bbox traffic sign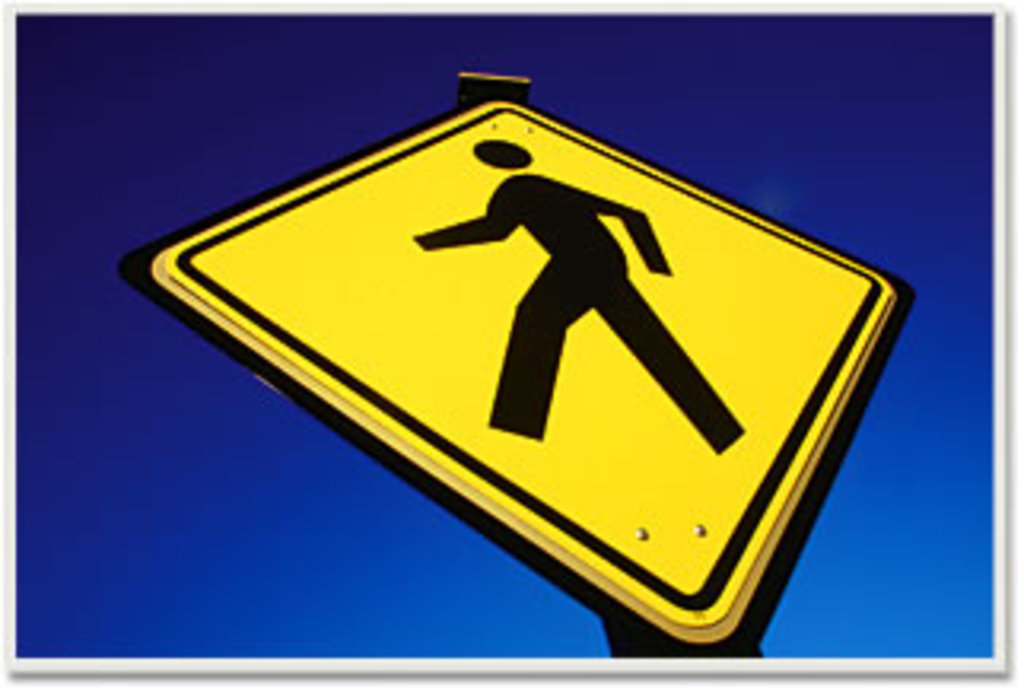
BBox(137, 95, 919, 658)
